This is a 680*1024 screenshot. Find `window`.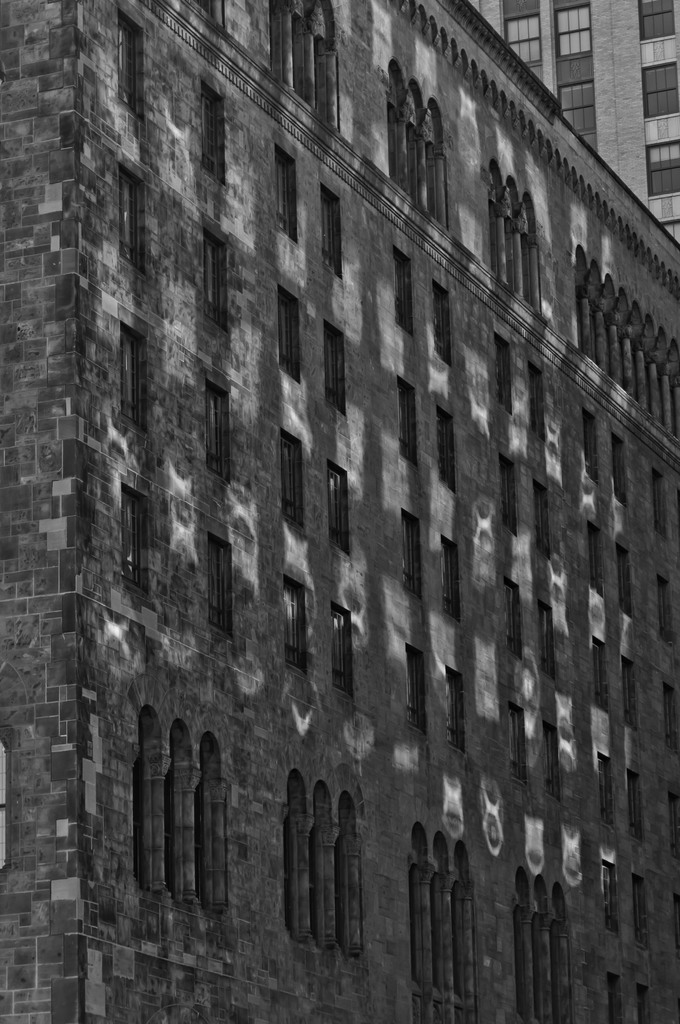
Bounding box: 501, 13, 539, 60.
